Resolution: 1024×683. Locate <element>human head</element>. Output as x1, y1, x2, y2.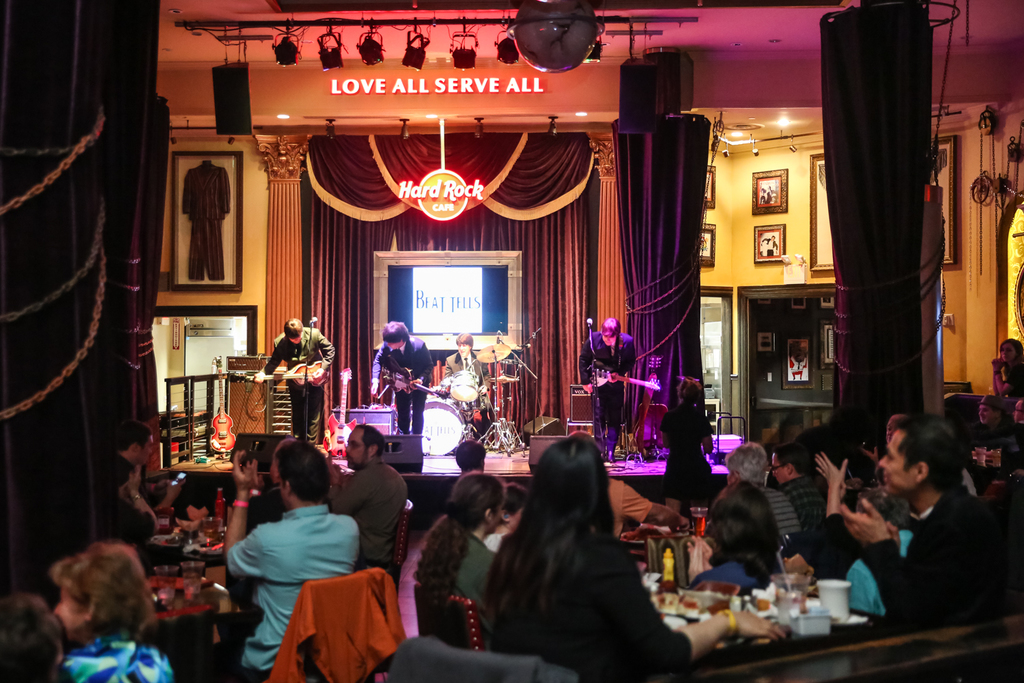
770, 234, 777, 242.
